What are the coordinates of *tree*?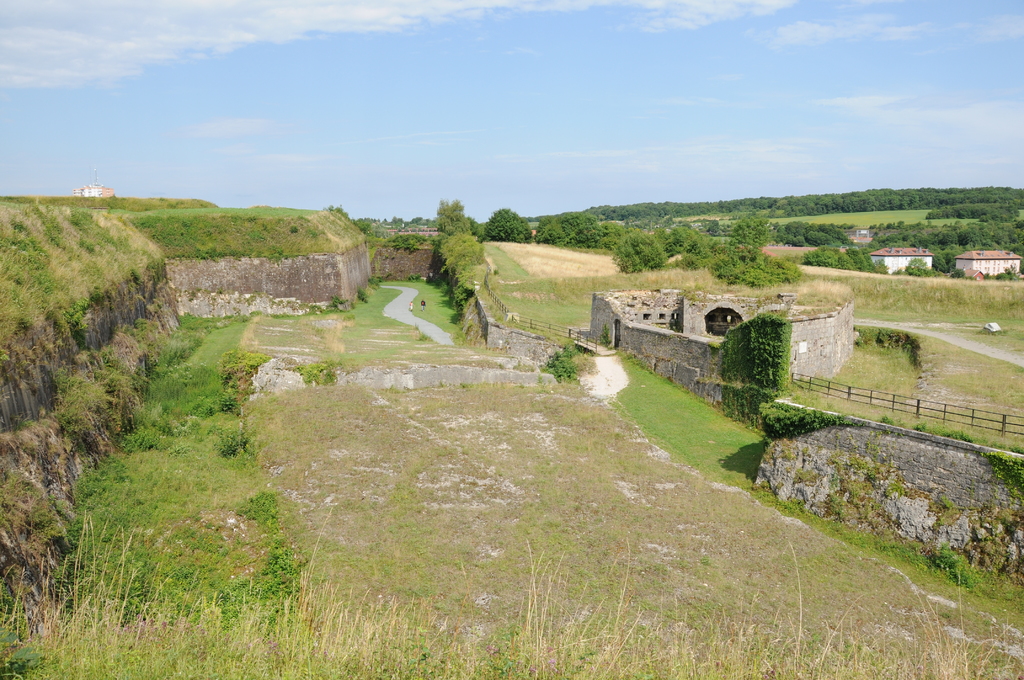
rect(484, 209, 529, 238).
